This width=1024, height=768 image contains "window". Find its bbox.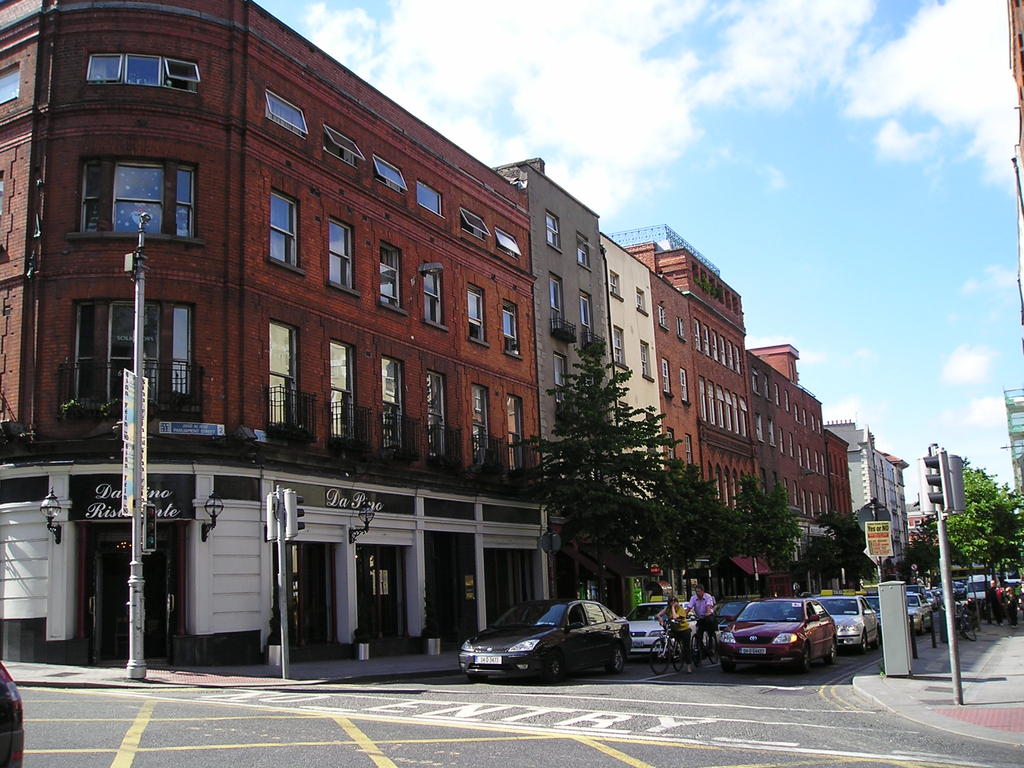
750, 363, 758, 397.
